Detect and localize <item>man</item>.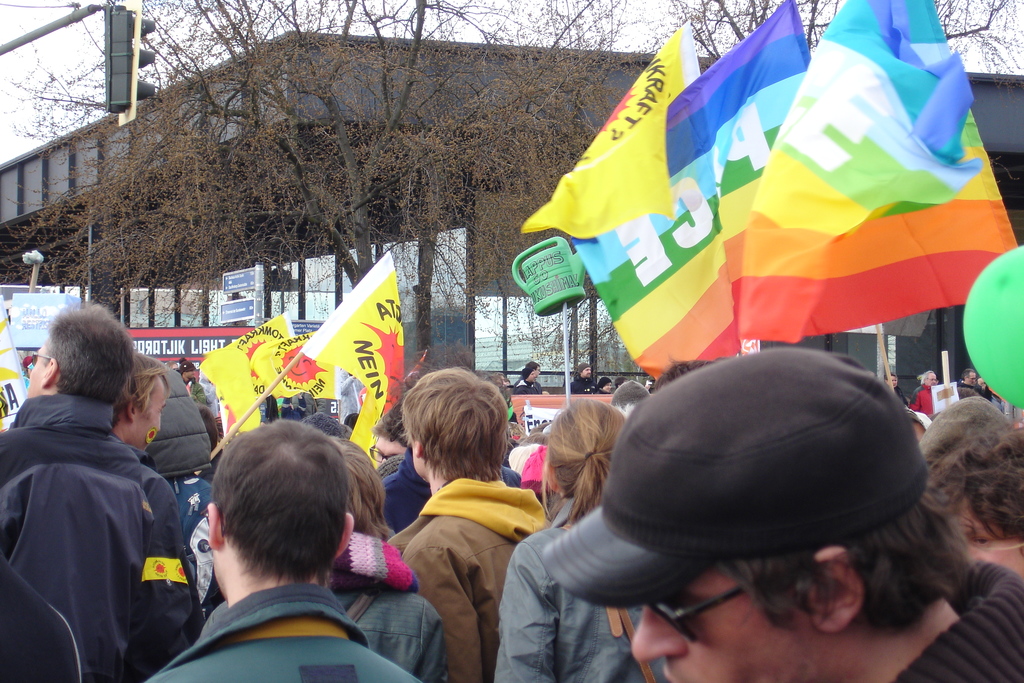
Localized at (x1=404, y1=370, x2=546, y2=682).
